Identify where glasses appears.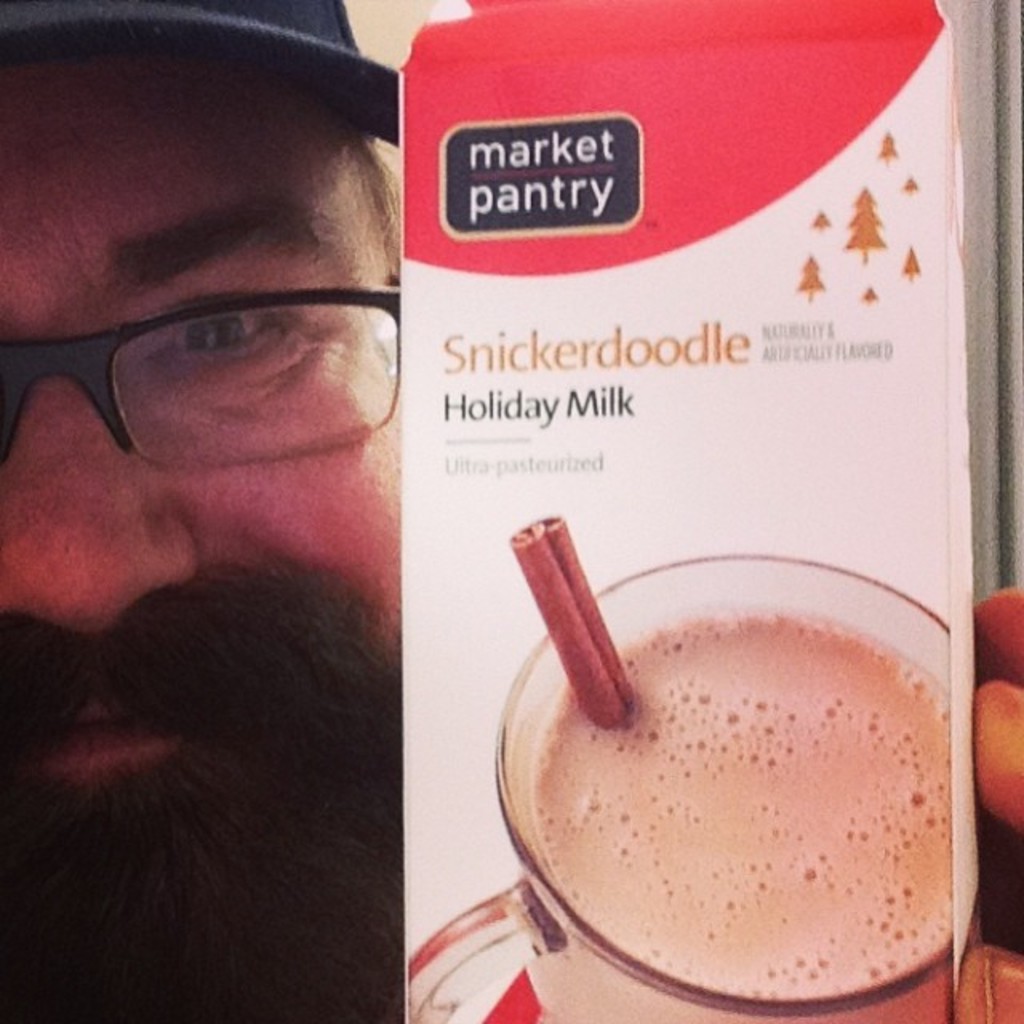
Appears at <bbox>14, 254, 422, 435</bbox>.
